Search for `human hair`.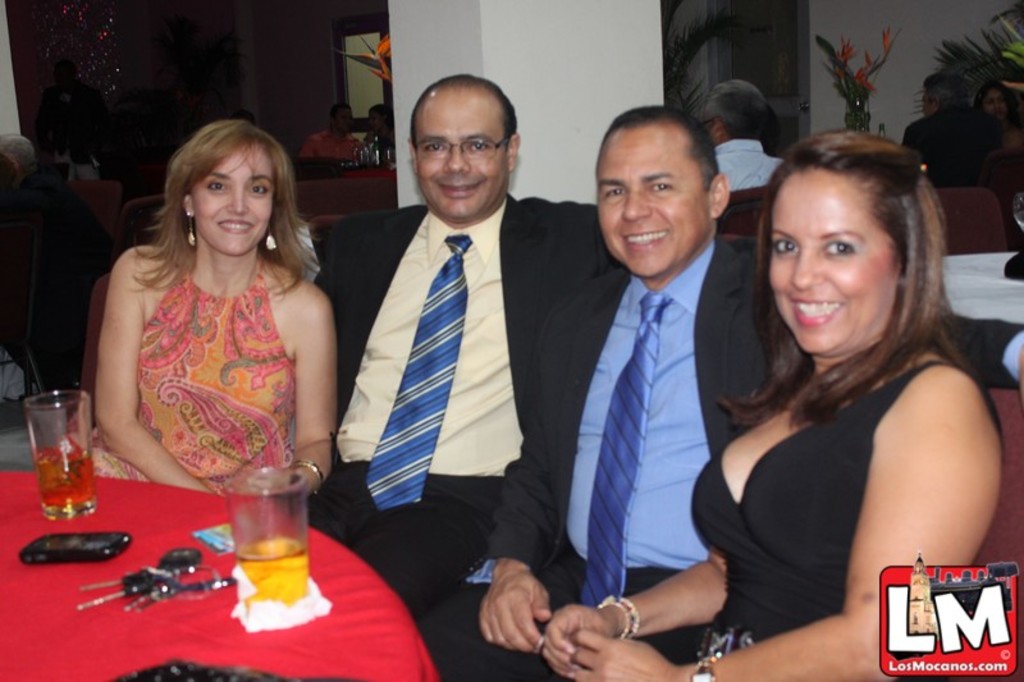
Found at <region>369, 102, 393, 128</region>.
